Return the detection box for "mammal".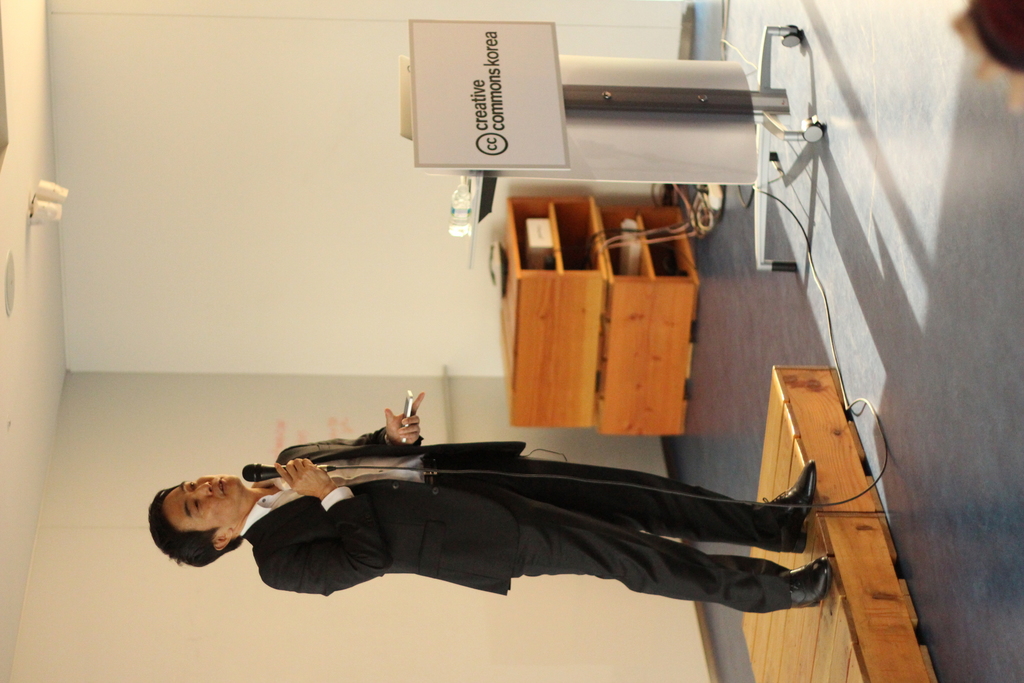
region(173, 413, 833, 614).
